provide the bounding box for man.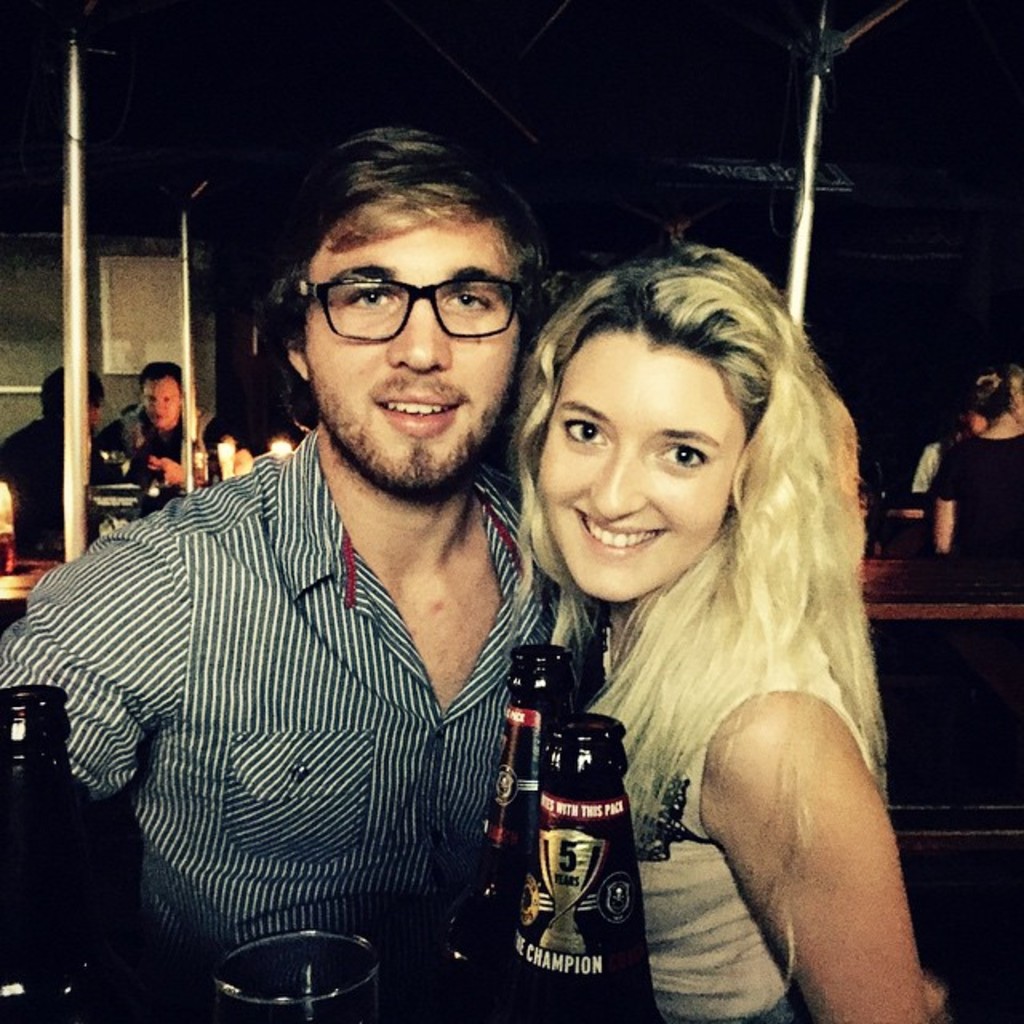
region(0, 363, 104, 566).
